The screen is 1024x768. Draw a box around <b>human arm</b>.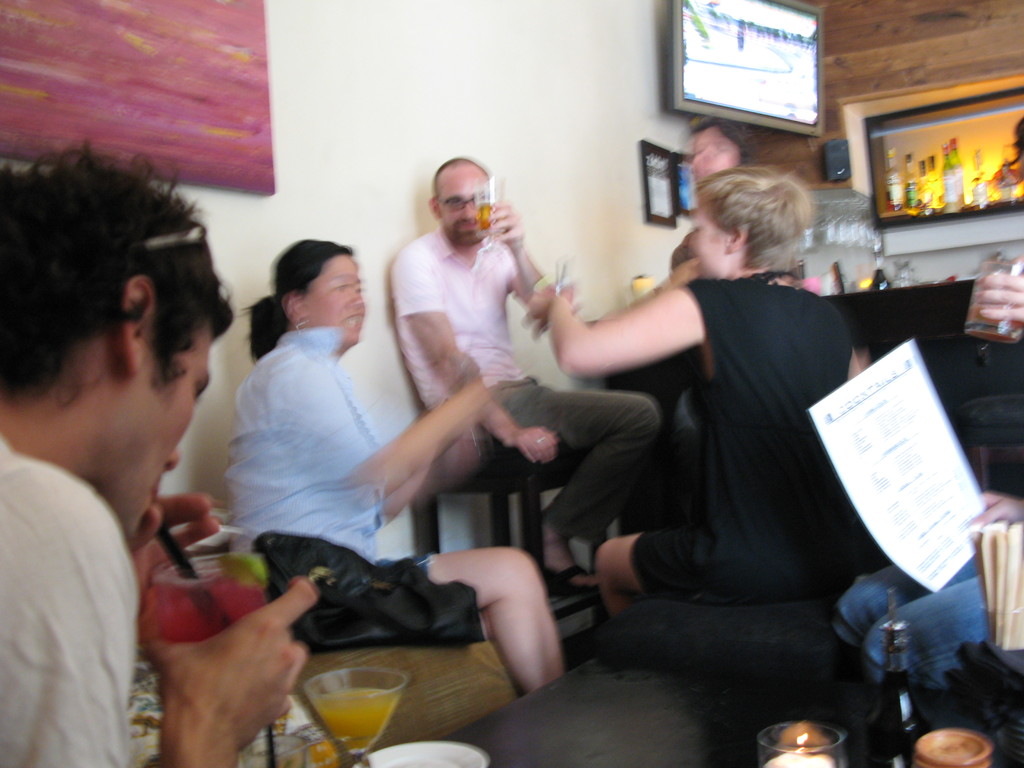
x1=258 y1=346 x2=488 y2=506.
